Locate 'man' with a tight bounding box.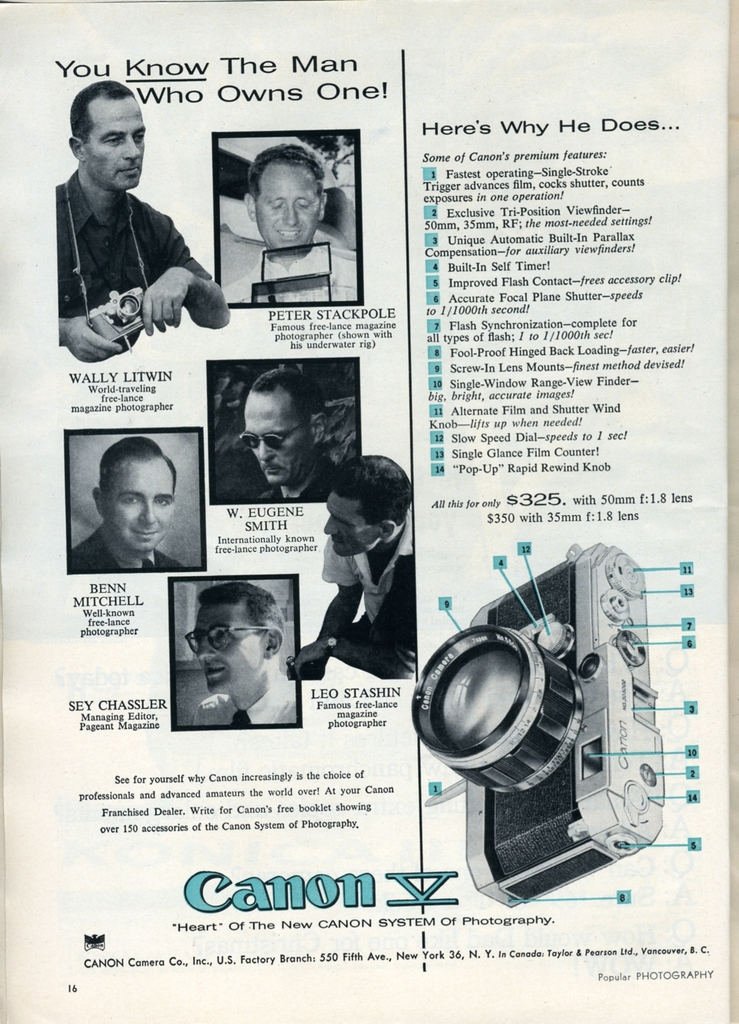
region(283, 450, 419, 685).
